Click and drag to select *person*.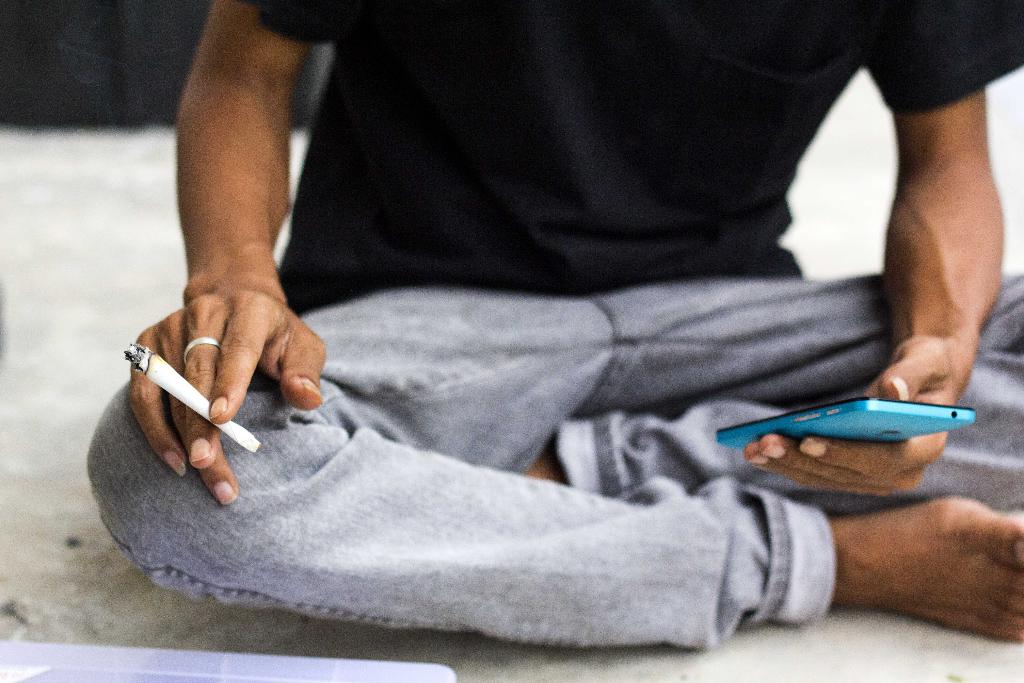
Selection: [83,0,1023,654].
